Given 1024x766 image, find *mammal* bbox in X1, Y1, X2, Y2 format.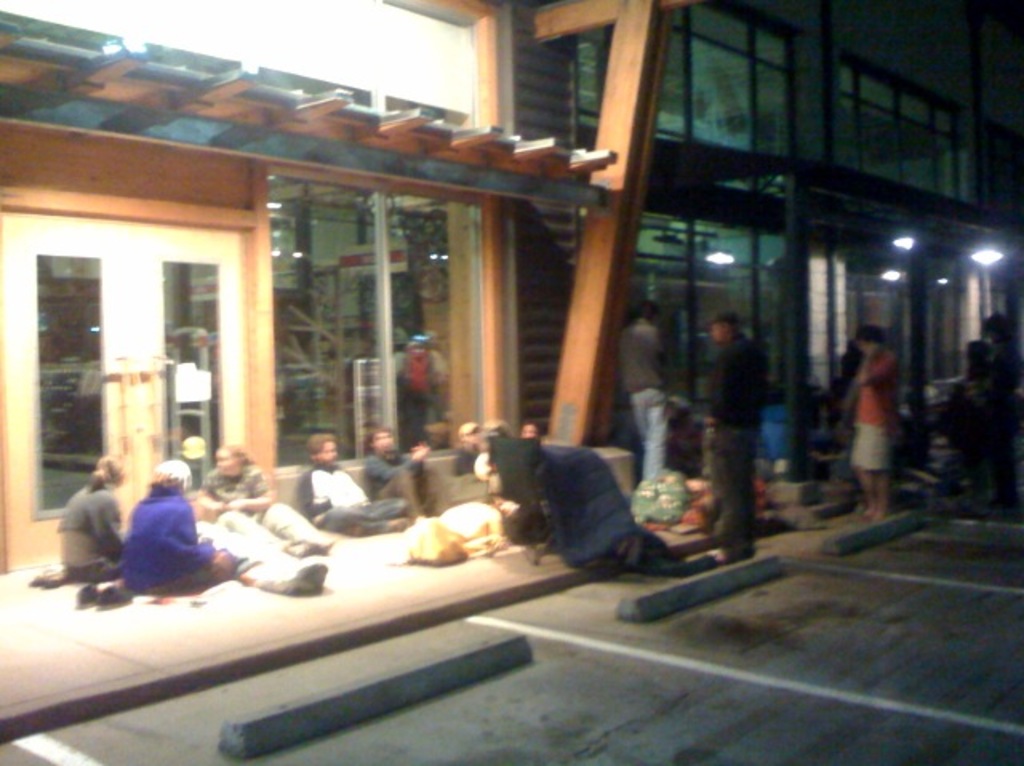
454, 419, 512, 454.
